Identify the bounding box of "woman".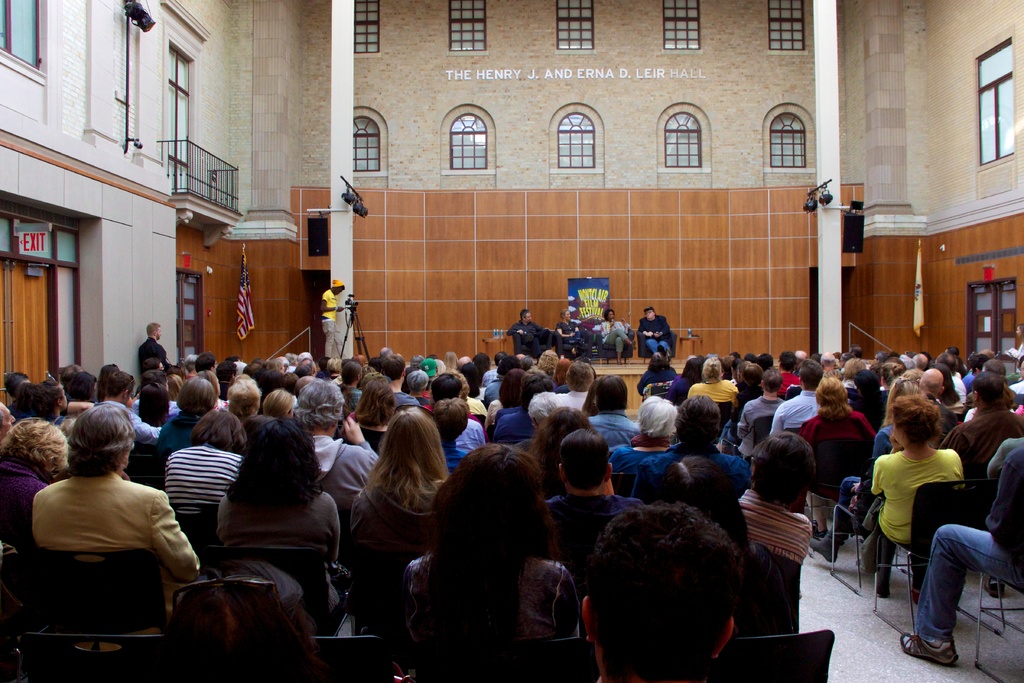
Rect(526, 405, 601, 506).
